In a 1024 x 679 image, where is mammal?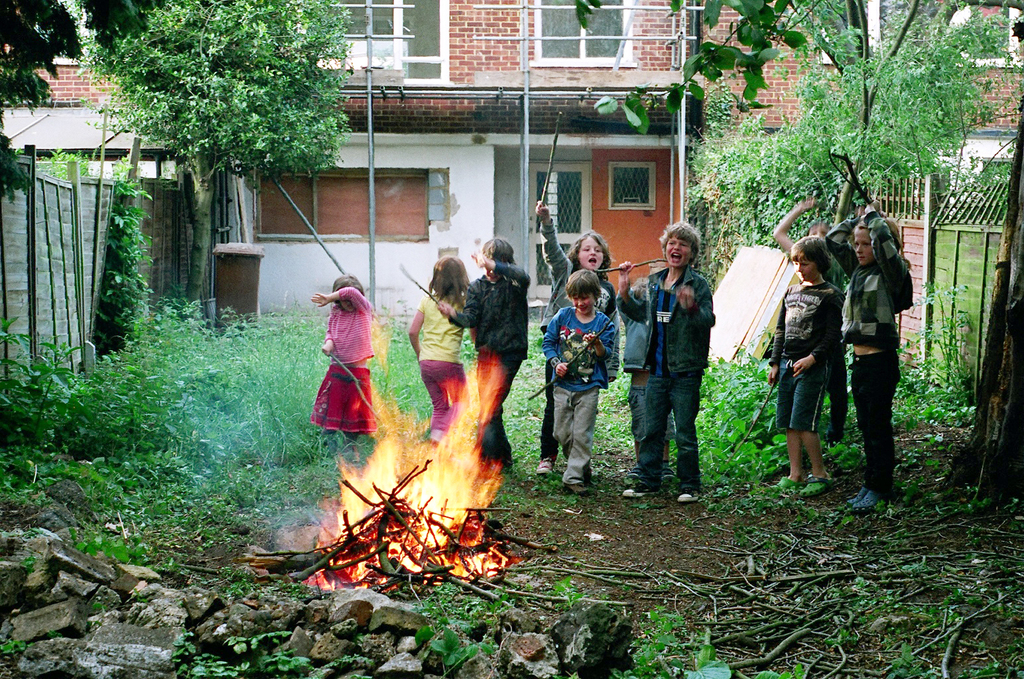
BBox(824, 194, 911, 509).
